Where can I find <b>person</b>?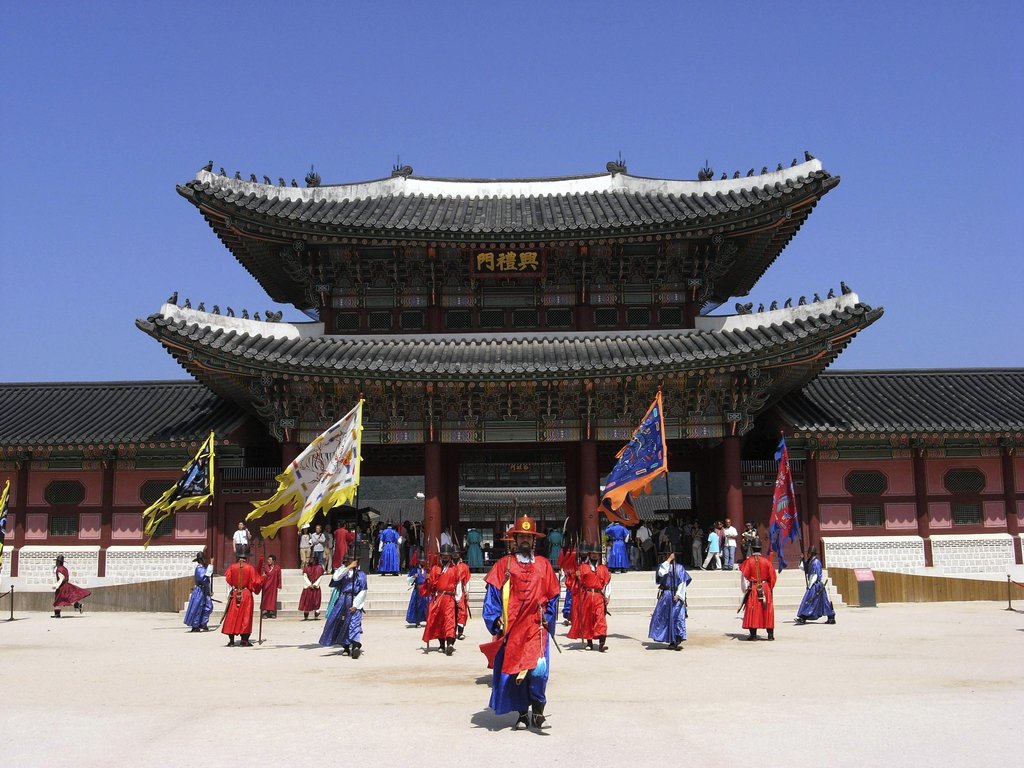
You can find it at BBox(216, 546, 268, 644).
